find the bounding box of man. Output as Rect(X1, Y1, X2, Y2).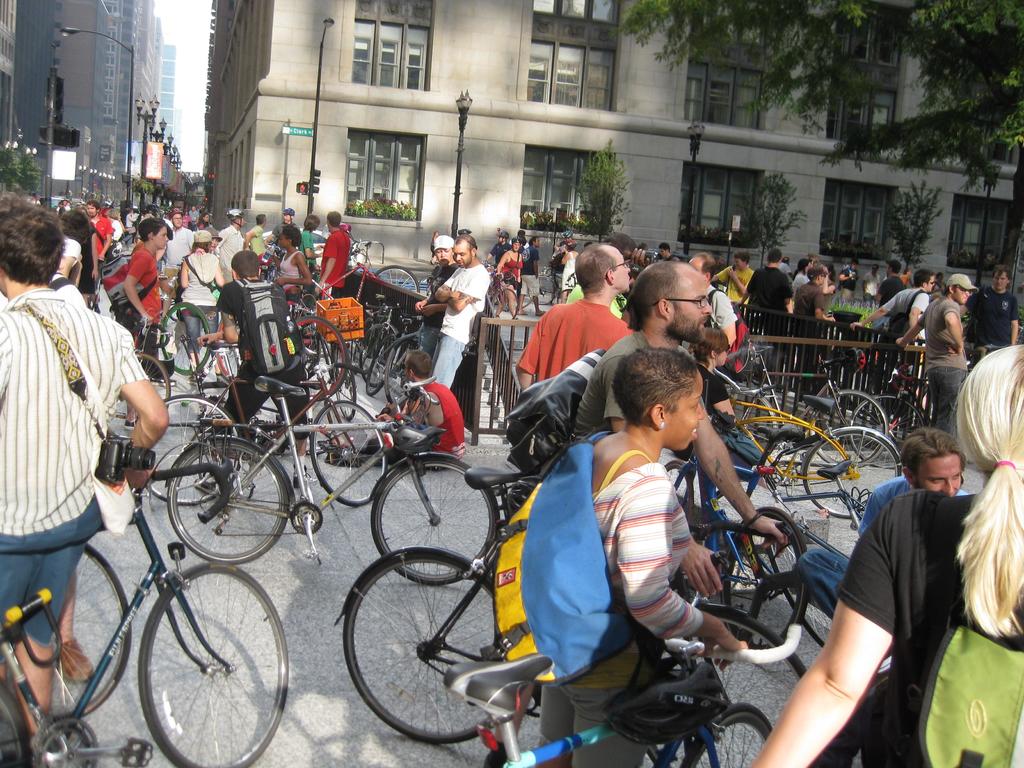
Rect(359, 348, 466, 471).
